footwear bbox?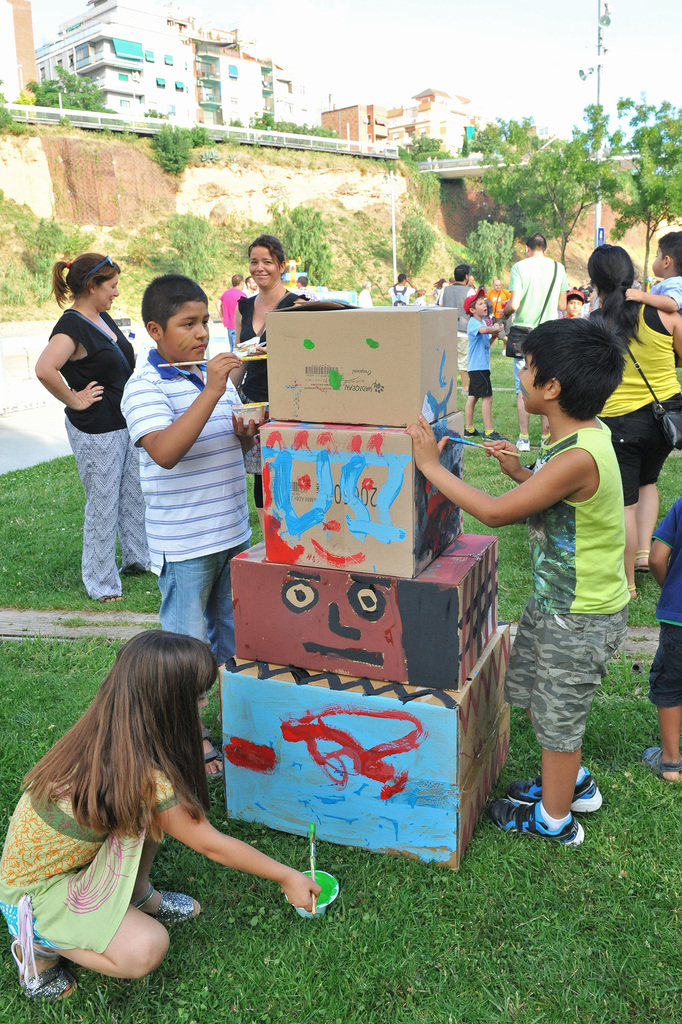
left=642, top=739, right=681, bottom=790
